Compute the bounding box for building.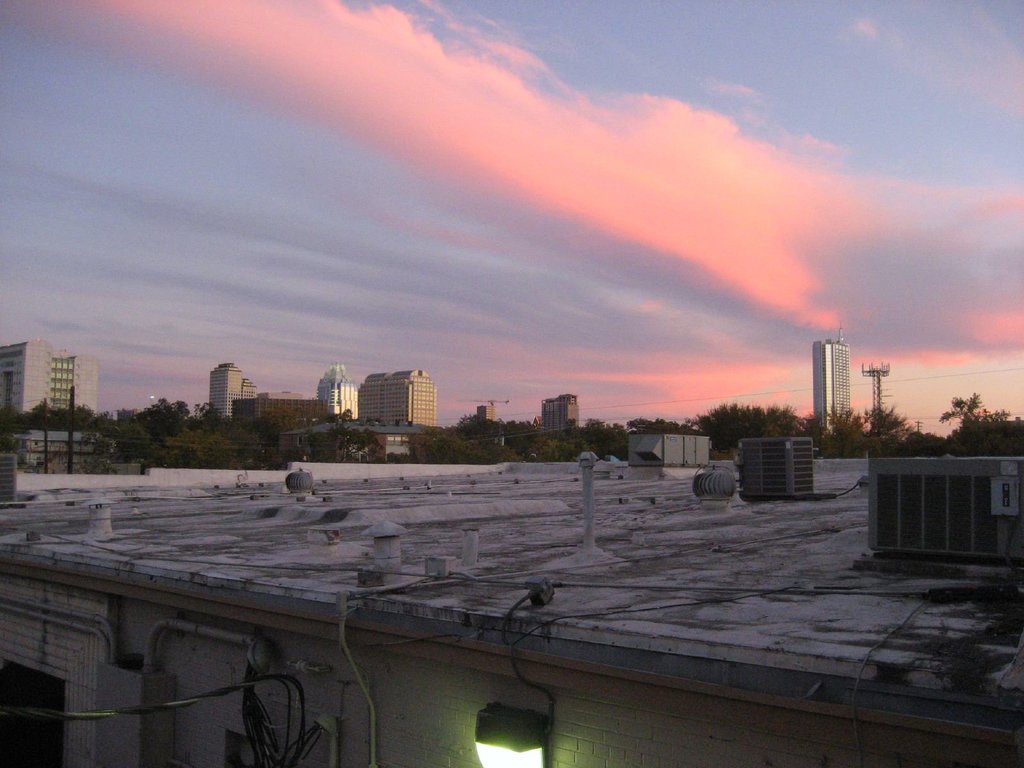
bbox=(474, 405, 493, 424).
